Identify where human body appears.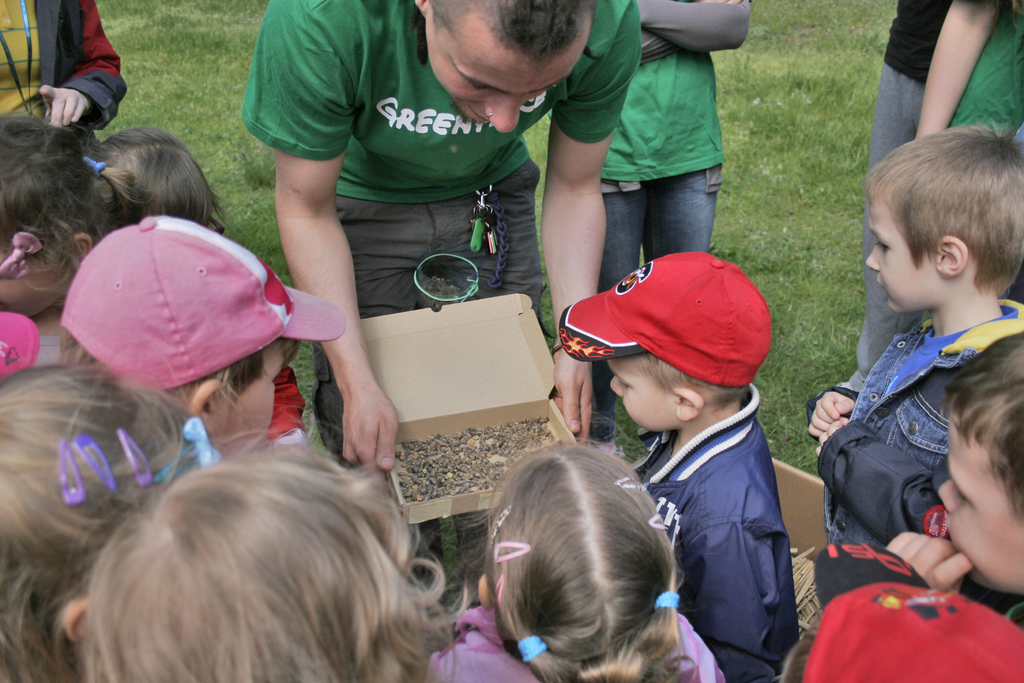
Appears at <bbox>247, 0, 639, 476</bbox>.
